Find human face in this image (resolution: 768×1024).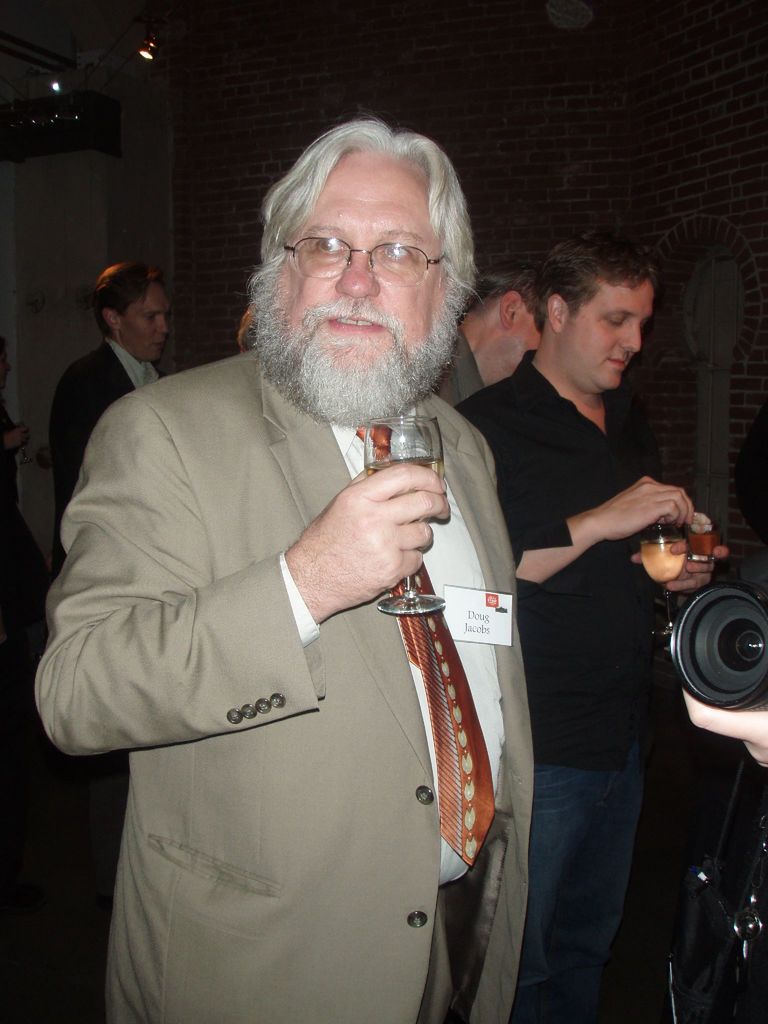
<box>256,162,465,423</box>.
